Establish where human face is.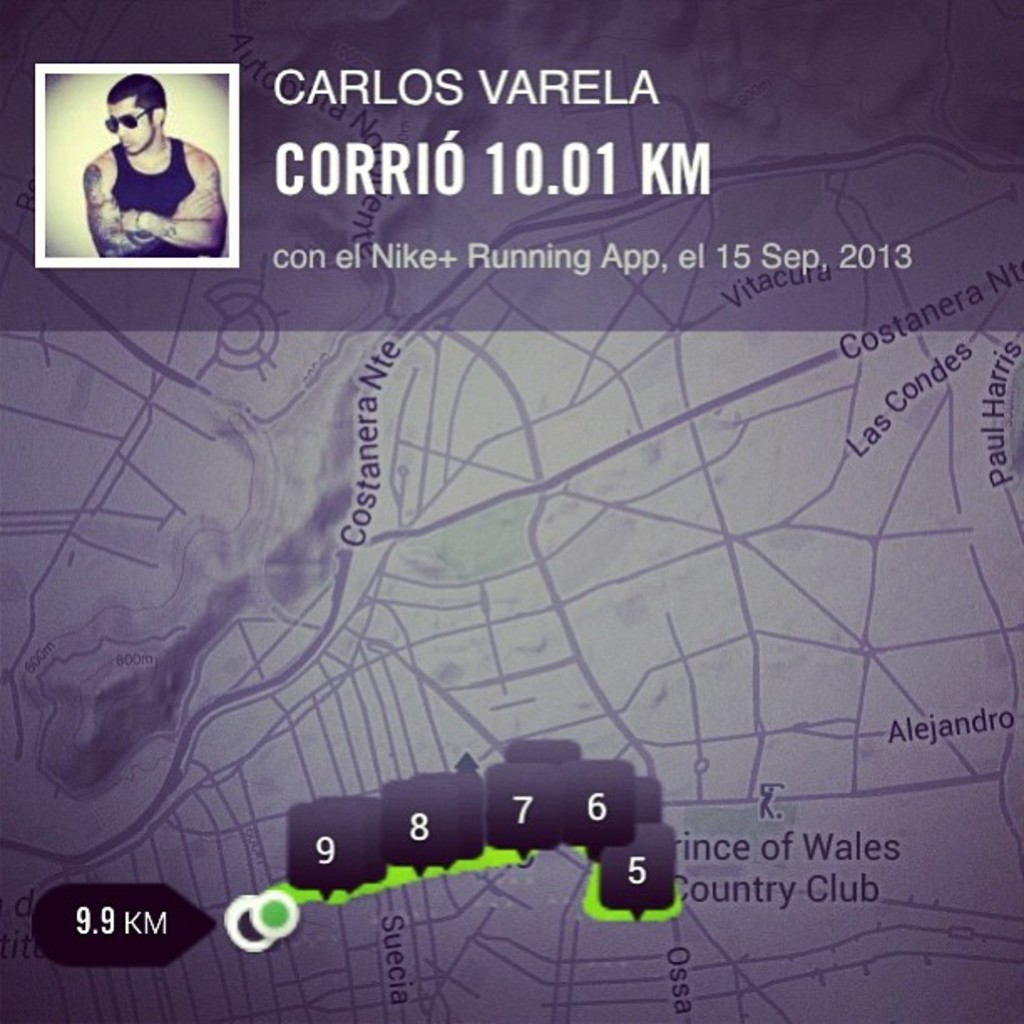
Established at BBox(104, 97, 154, 157).
